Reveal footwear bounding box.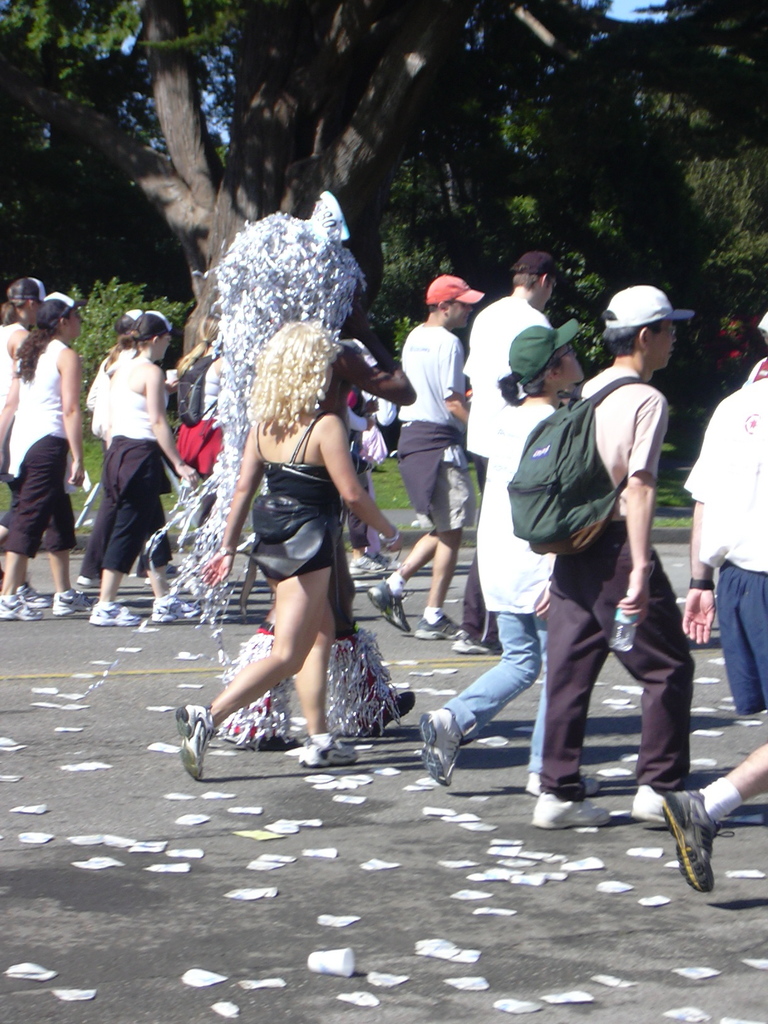
Revealed: (451,633,492,655).
